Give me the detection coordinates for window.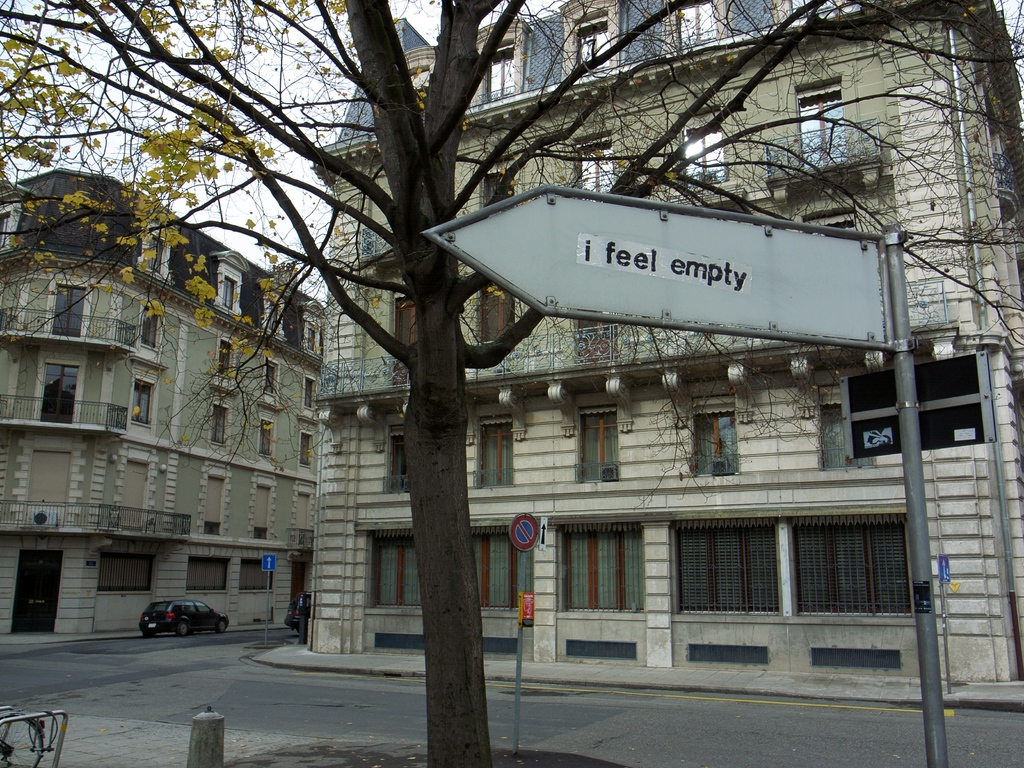
(x1=376, y1=534, x2=422, y2=610).
